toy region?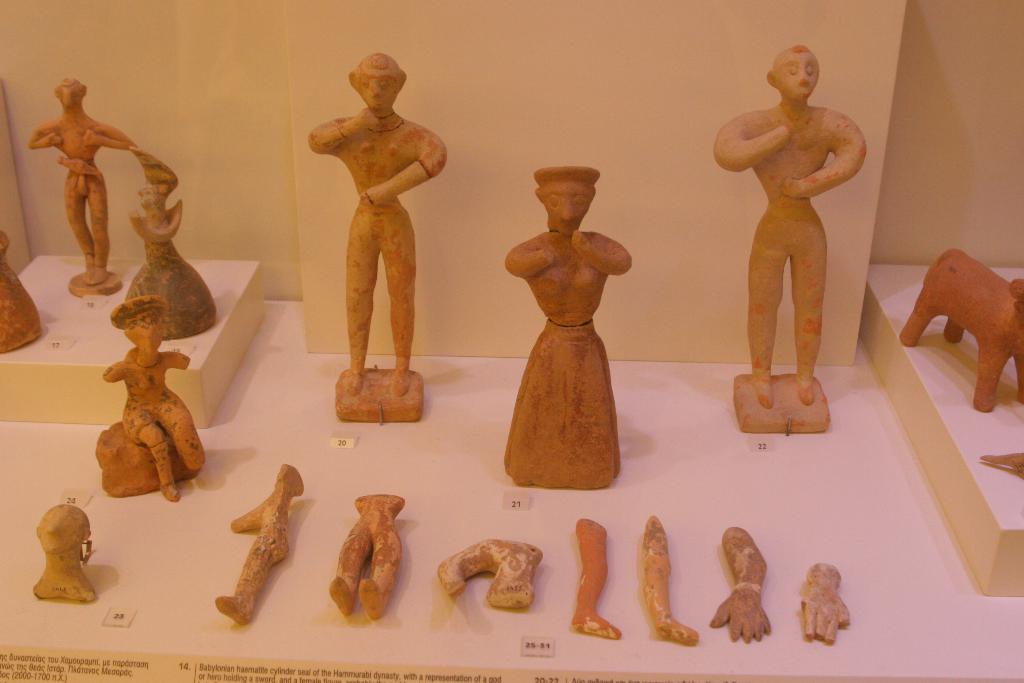
bbox=[215, 465, 303, 624]
